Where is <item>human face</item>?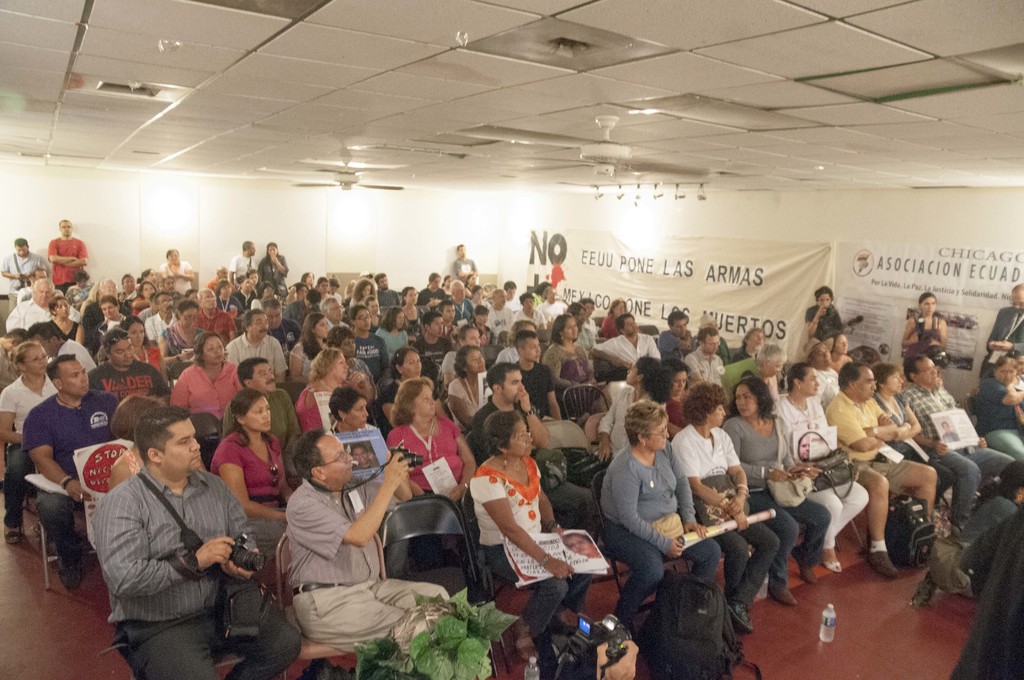
[202, 335, 223, 364].
